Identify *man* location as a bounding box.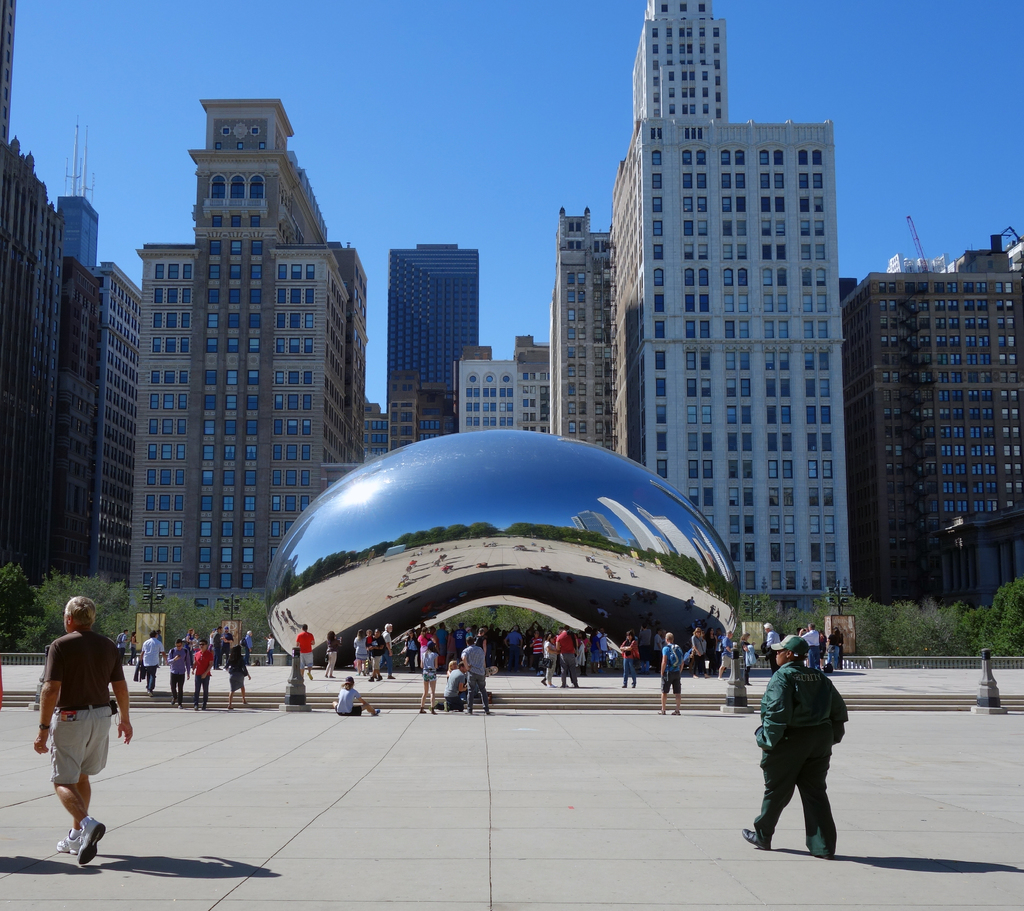
(216,623,232,671).
